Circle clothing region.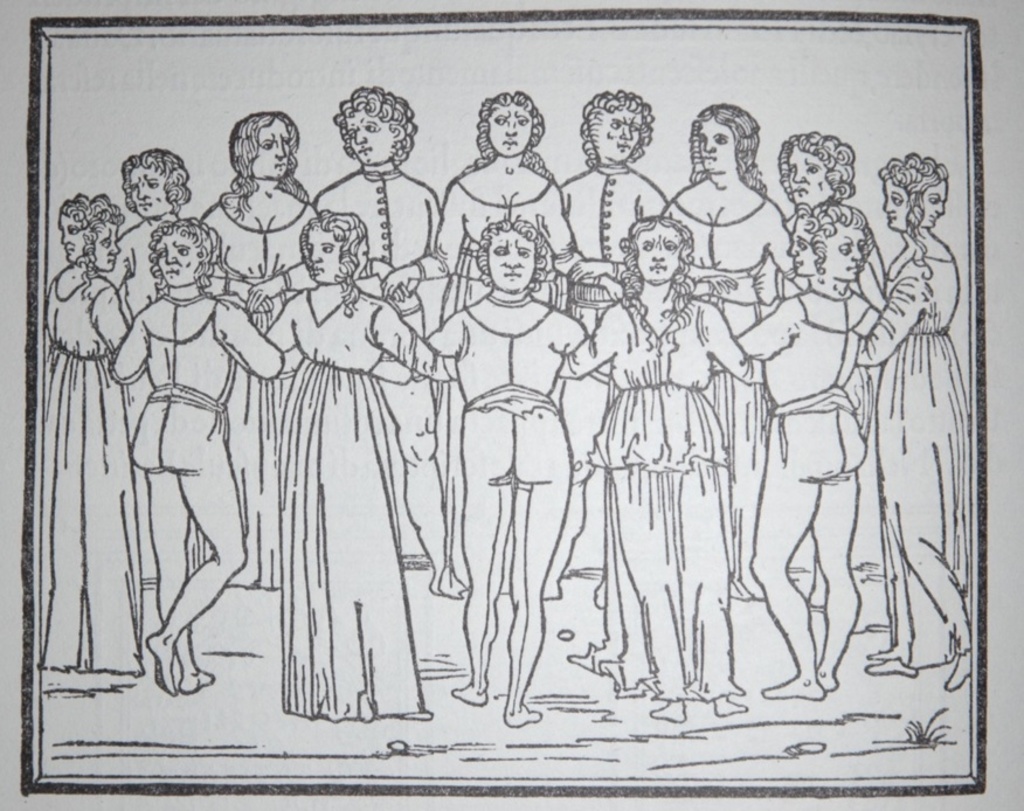
Region: bbox=(858, 222, 977, 672).
